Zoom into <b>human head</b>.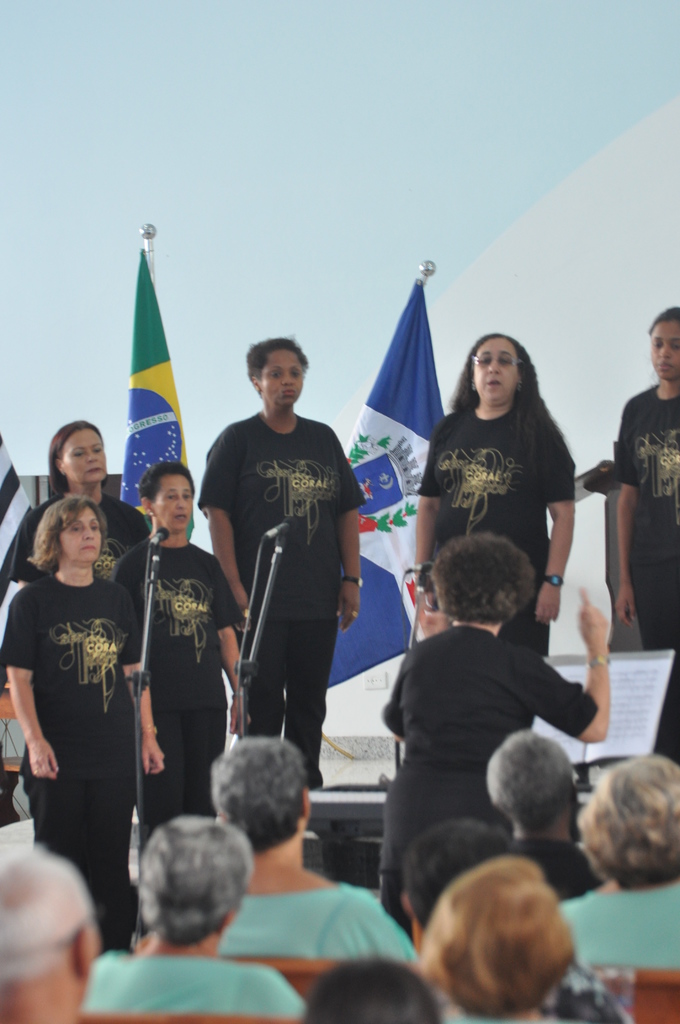
Zoom target: <region>398, 818, 508, 937</region>.
